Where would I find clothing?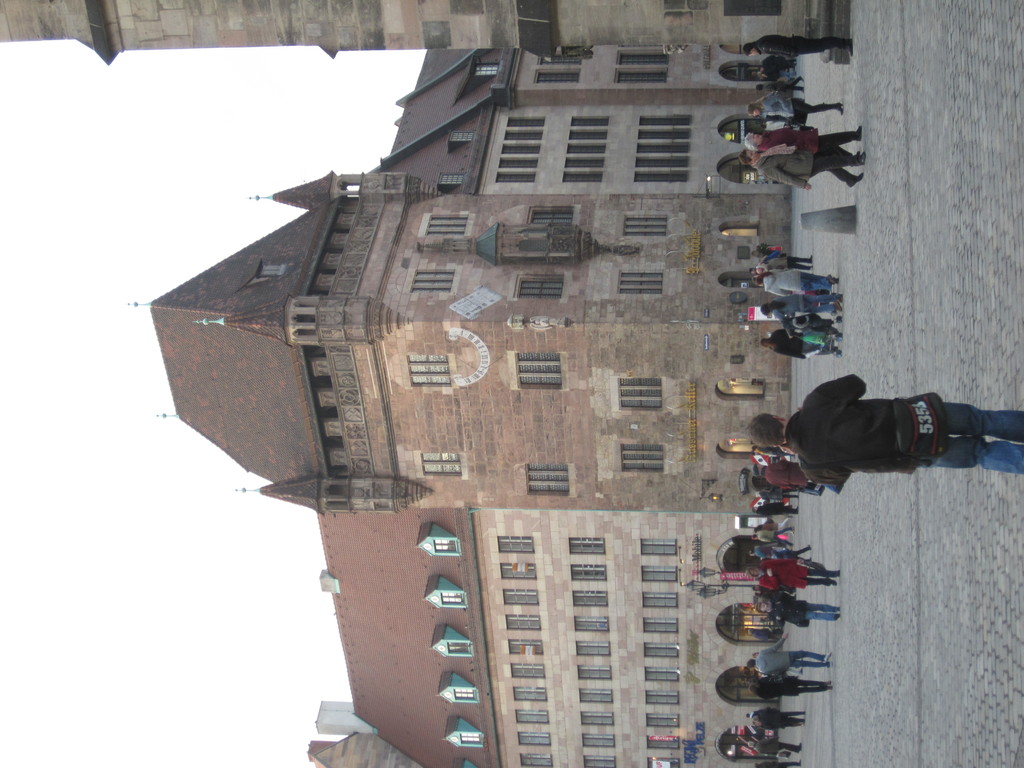
At crop(767, 266, 794, 290).
